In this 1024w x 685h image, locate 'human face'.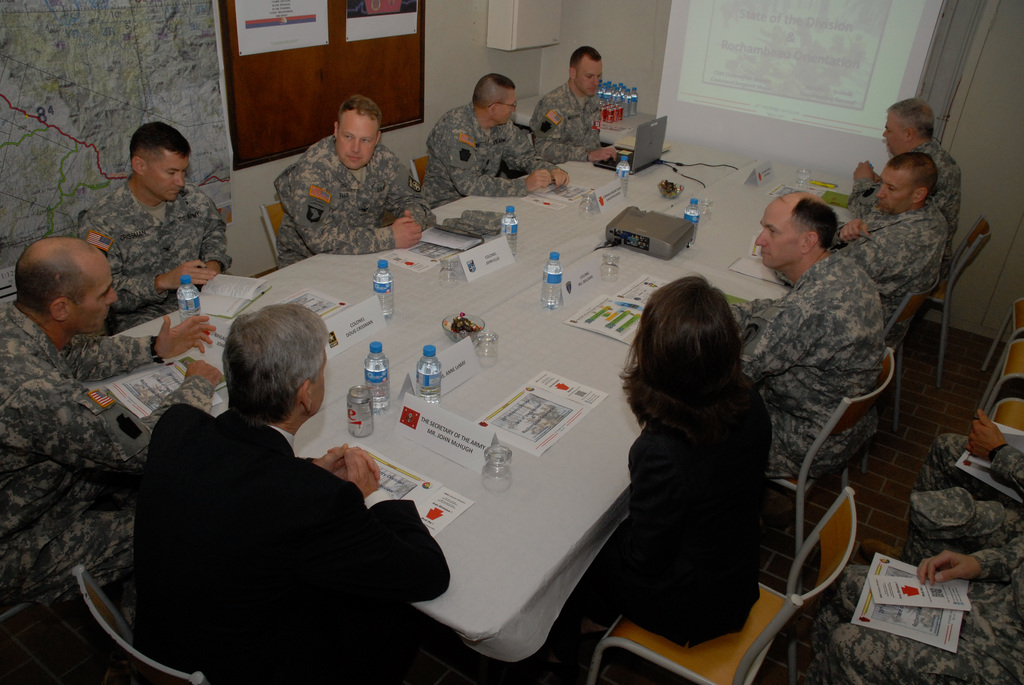
Bounding box: rect(880, 113, 906, 153).
